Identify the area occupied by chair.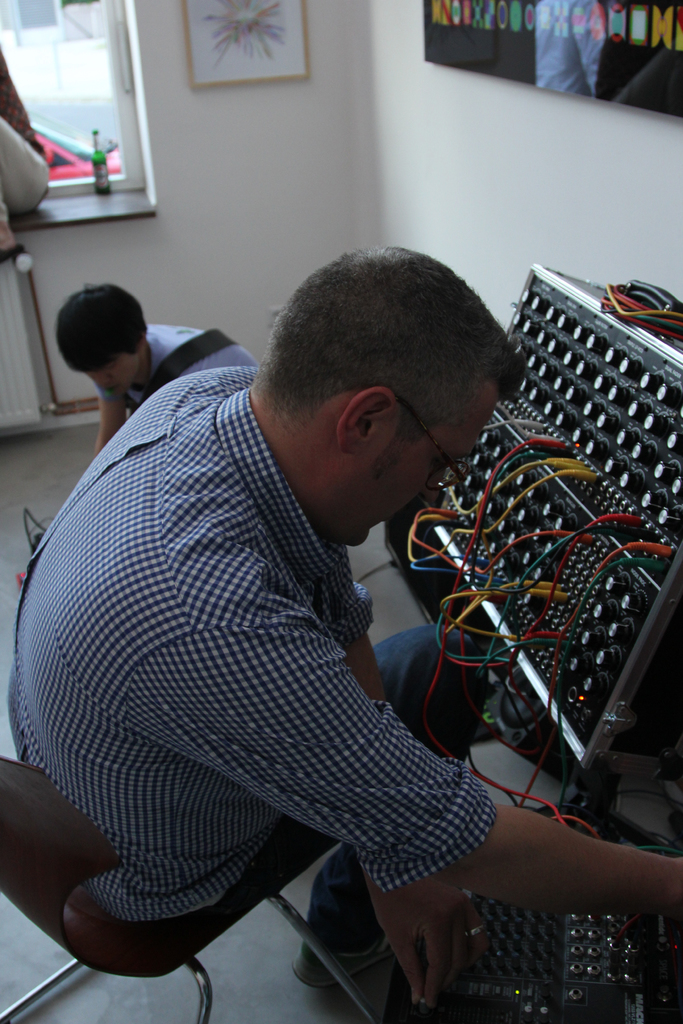
Area: l=0, t=758, r=383, b=1023.
